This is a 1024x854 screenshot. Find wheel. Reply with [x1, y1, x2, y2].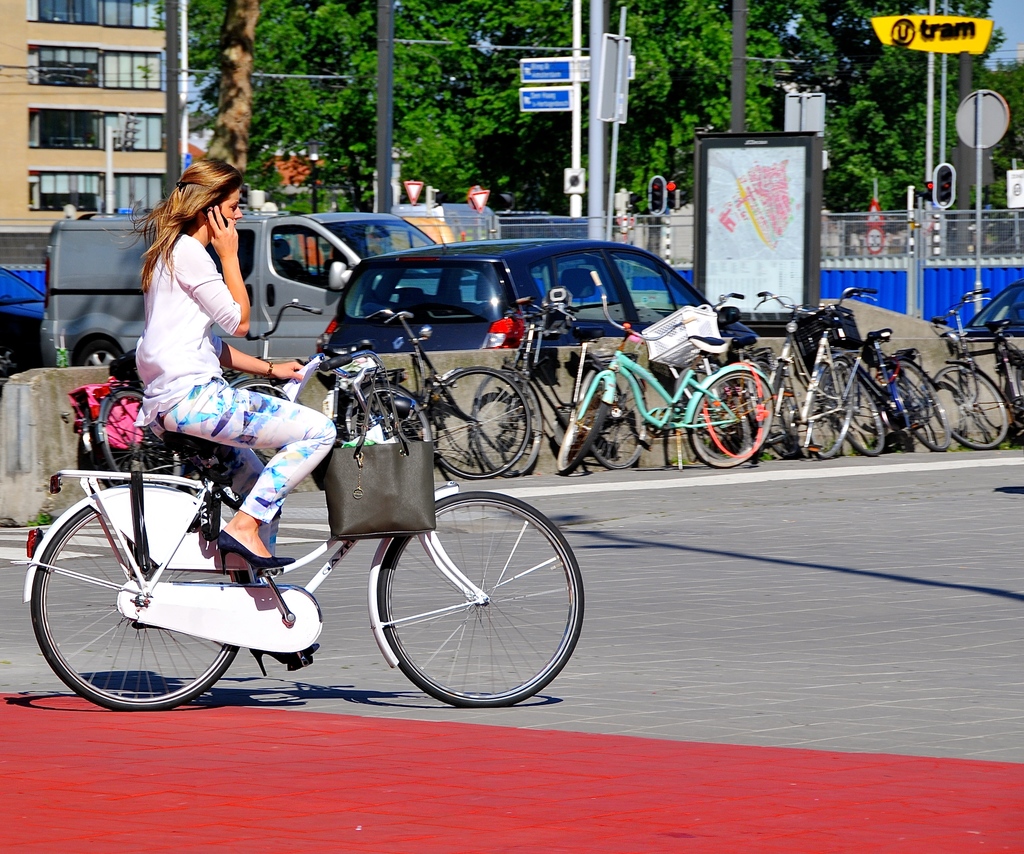
[929, 357, 1009, 454].
